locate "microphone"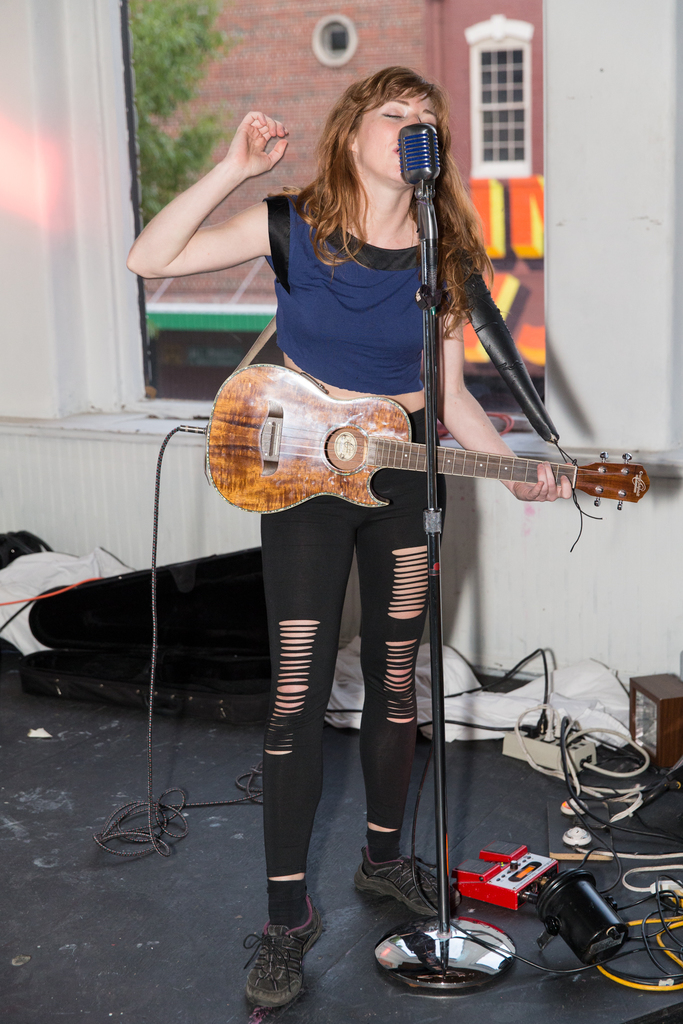
x1=384, y1=113, x2=452, y2=257
